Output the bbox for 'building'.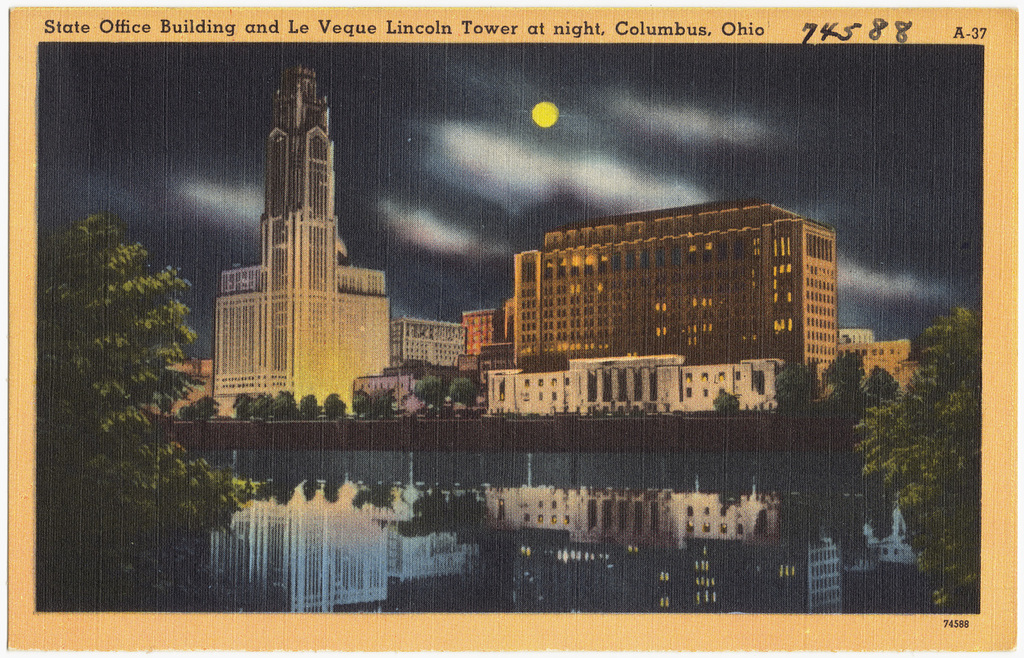
Rect(216, 66, 387, 420).
